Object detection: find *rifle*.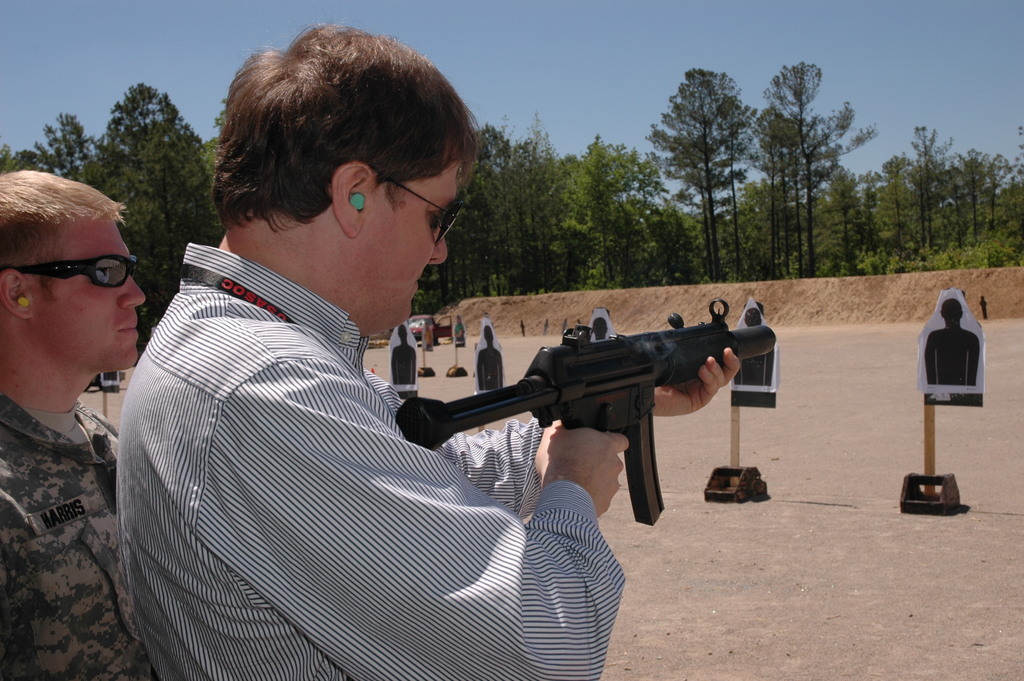
392:300:778:521.
